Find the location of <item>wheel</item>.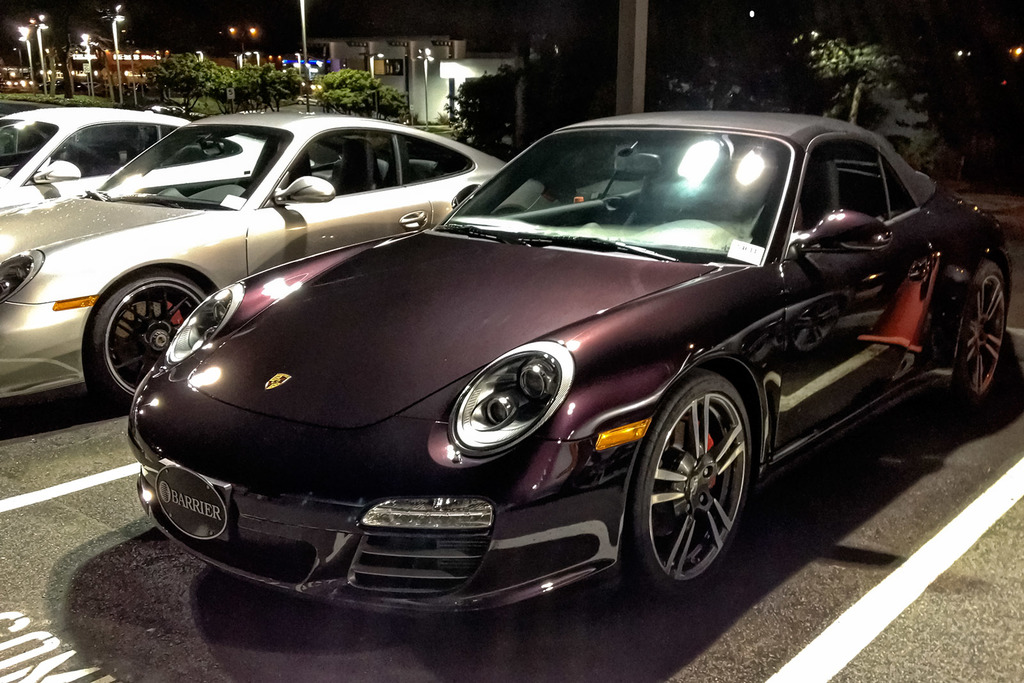
Location: {"left": 626, "top": 373, "right": 757, "bottom": 599}.
